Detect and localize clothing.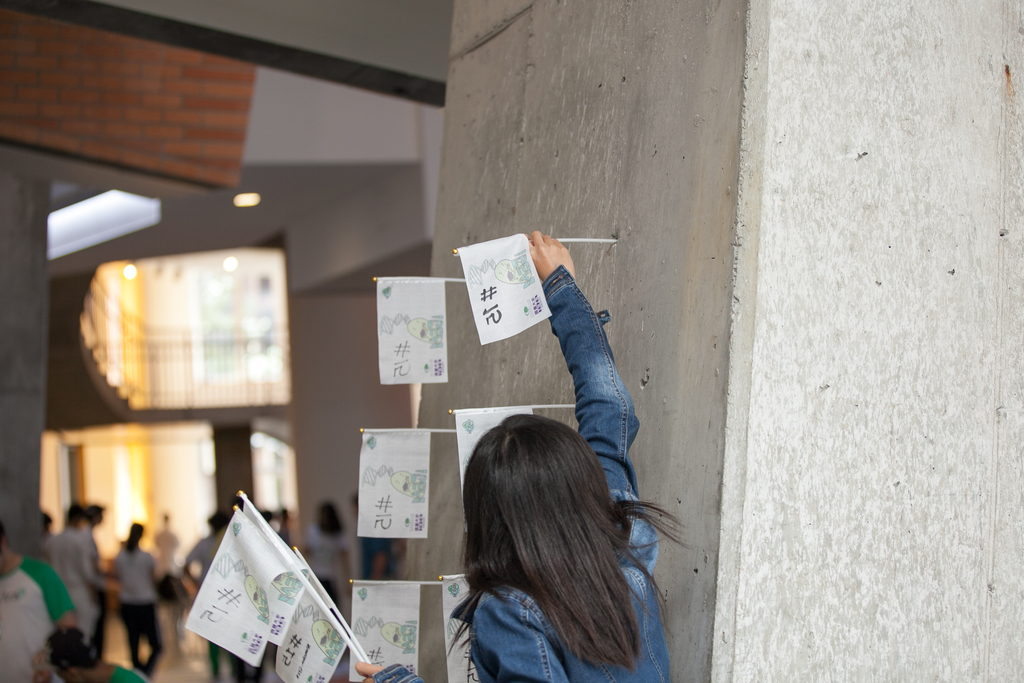
Localized at 43 529 103 637.
